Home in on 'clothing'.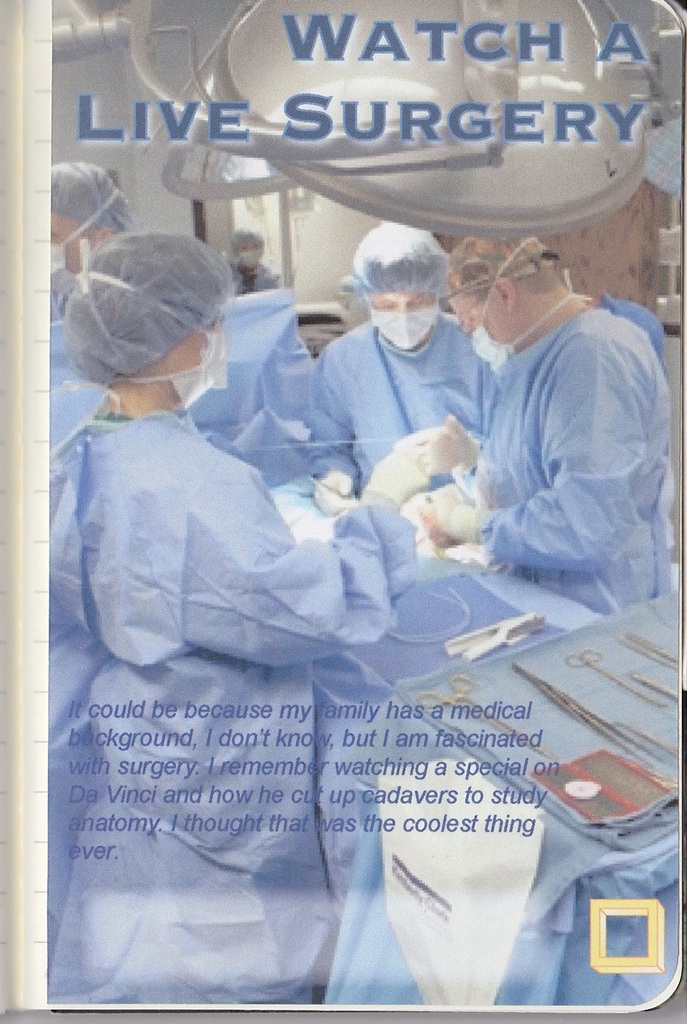
Homed in at locate(314, 323, 497, 522).
